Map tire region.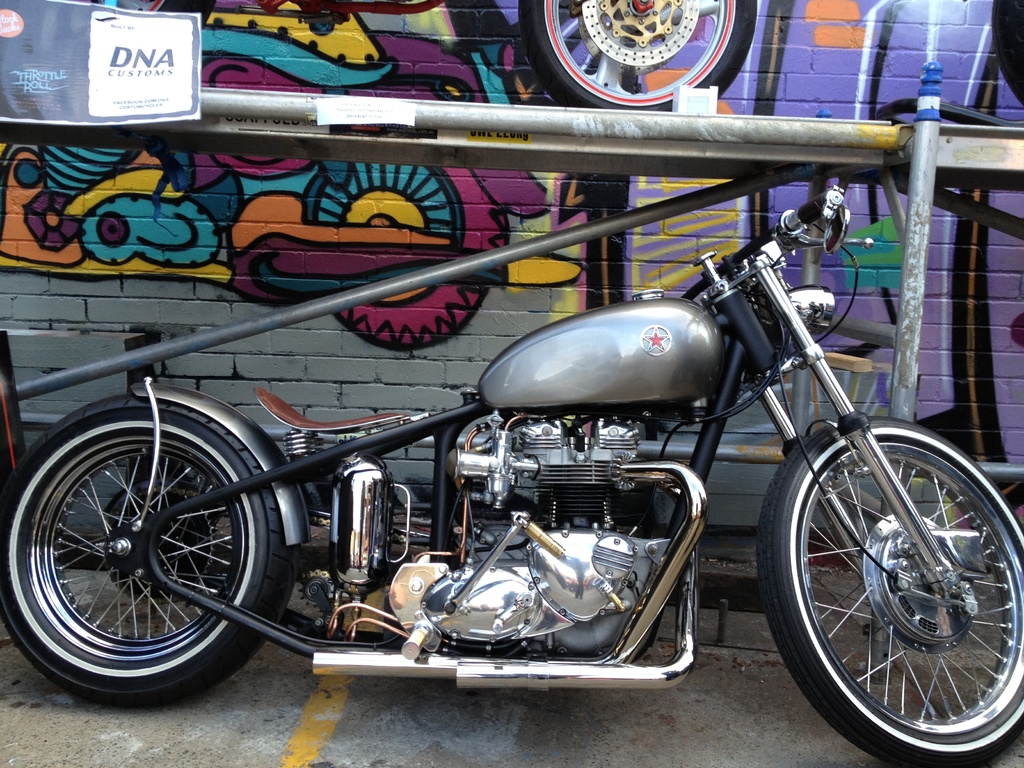
Mapped to 520 0 758 111.
